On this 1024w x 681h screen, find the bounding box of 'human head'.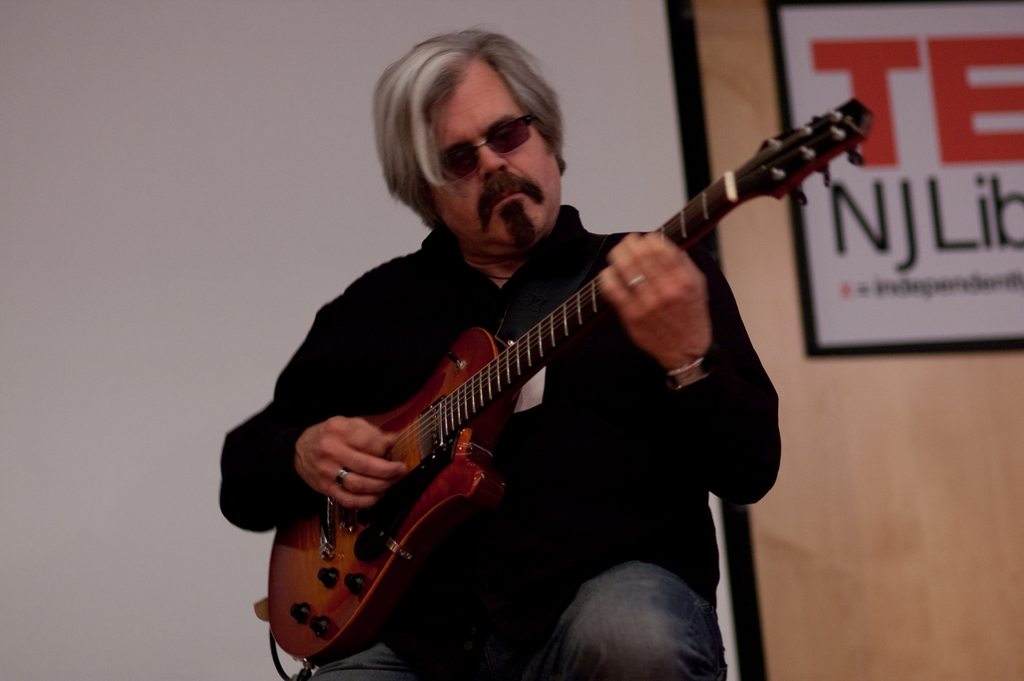
Bounding box: 365, 22, 568, 260.
